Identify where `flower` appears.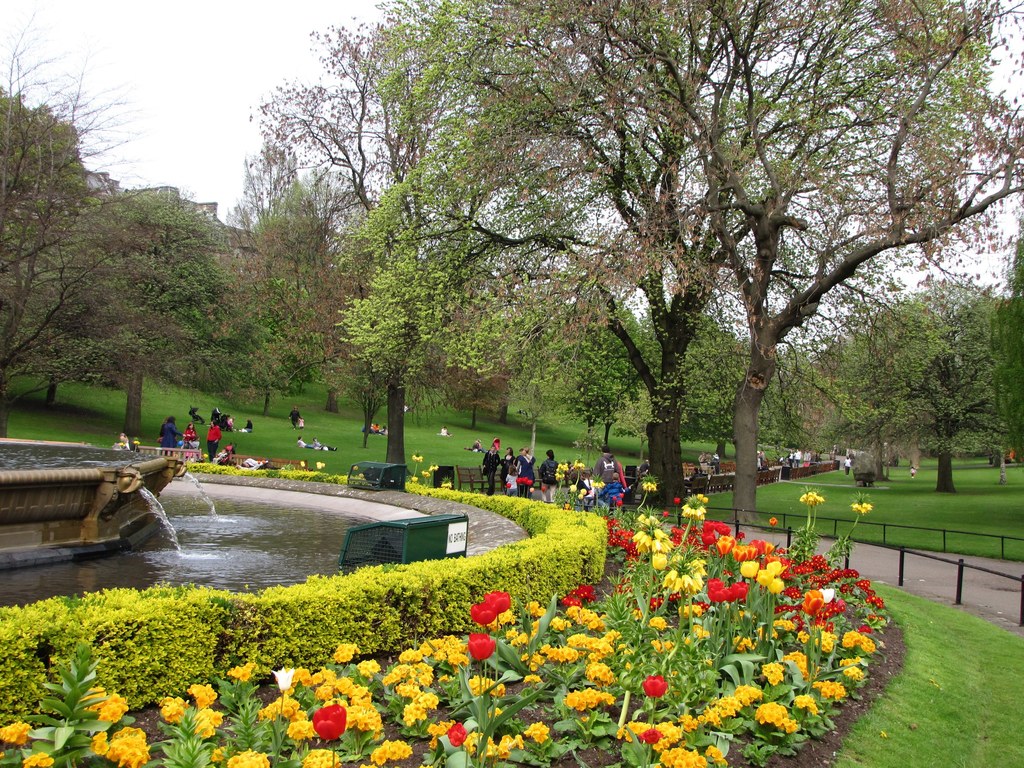
Appears at detection(505, 483, 511, 488).
